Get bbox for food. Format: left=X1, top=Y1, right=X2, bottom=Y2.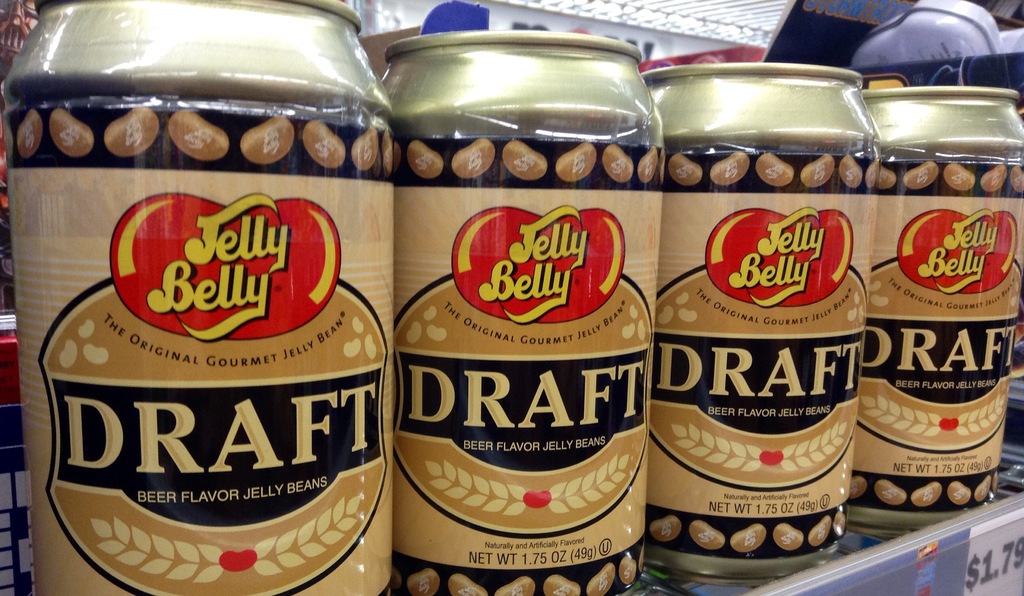
left=405, top=138, right=447, bottom=183.
